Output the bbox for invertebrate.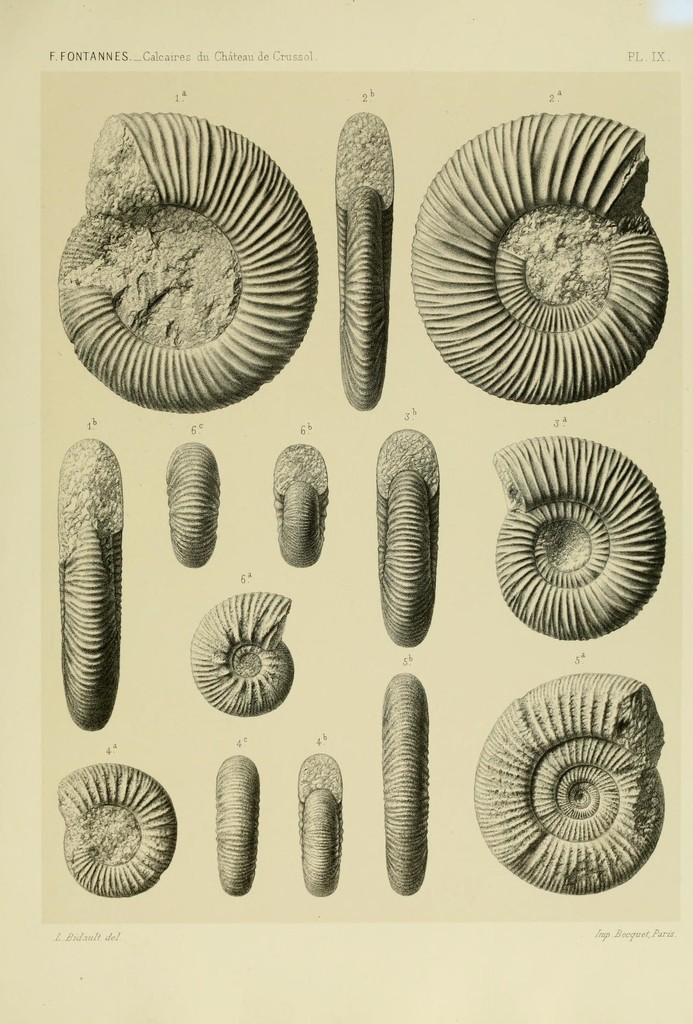
bbox=[59, 764, 175, 893].
